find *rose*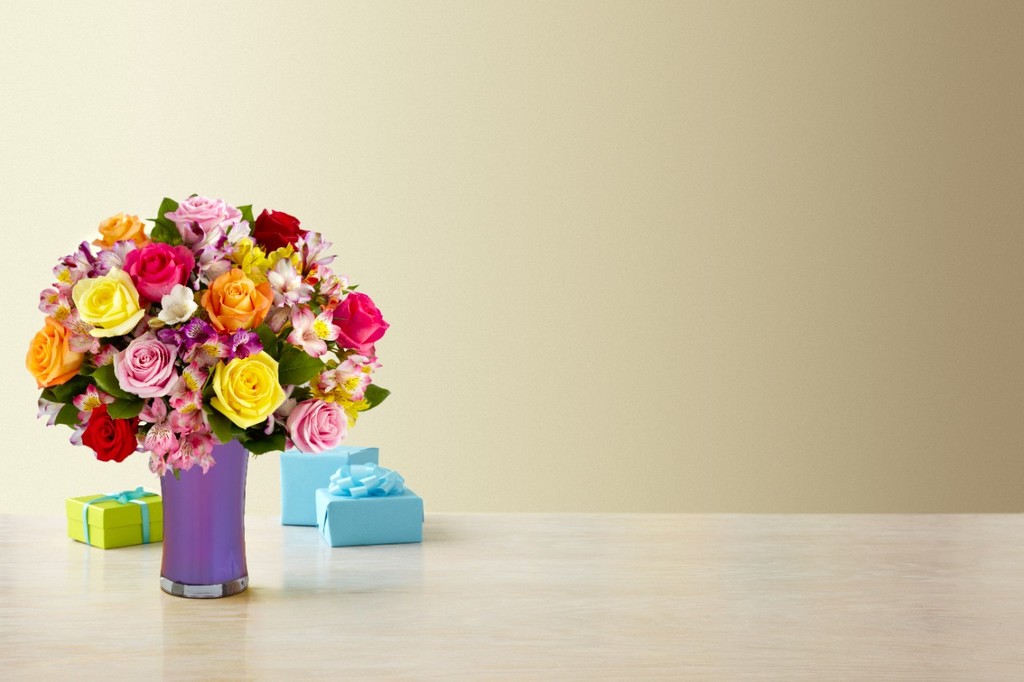
72,264,147,341
